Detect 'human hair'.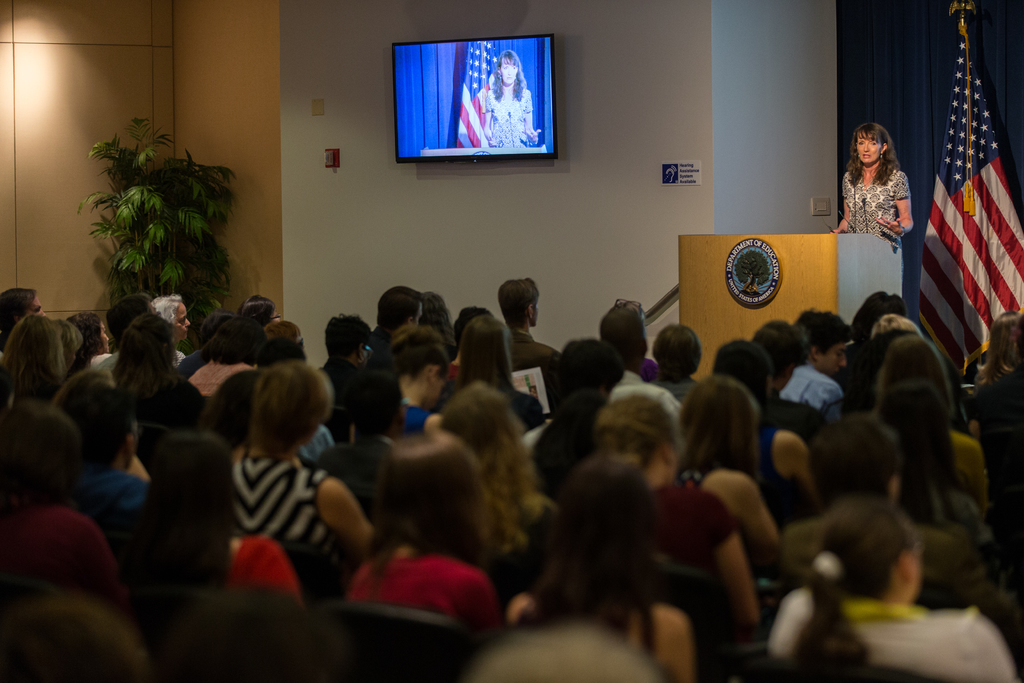
Detected at 104/288/152/352.
